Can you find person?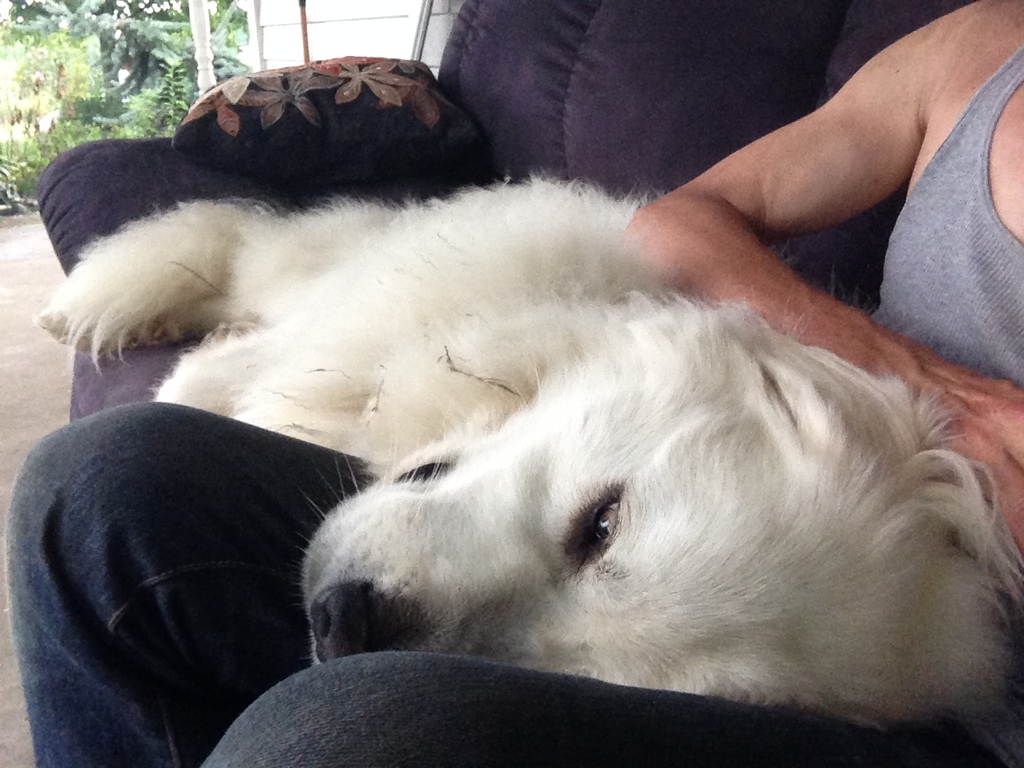
Yes, bounding box: locate(4, 0, 1023, 767).
